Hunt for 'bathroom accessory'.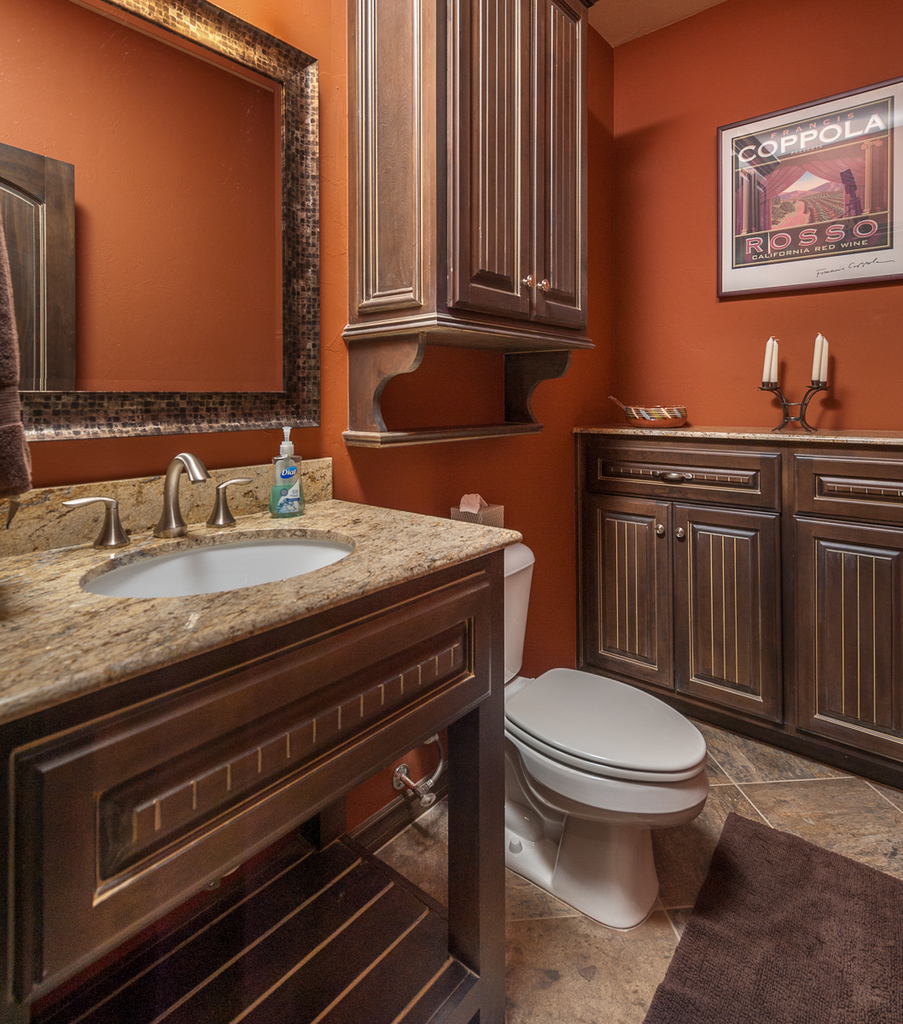
Hunted down at bbox(466, 521, 536, 709).
